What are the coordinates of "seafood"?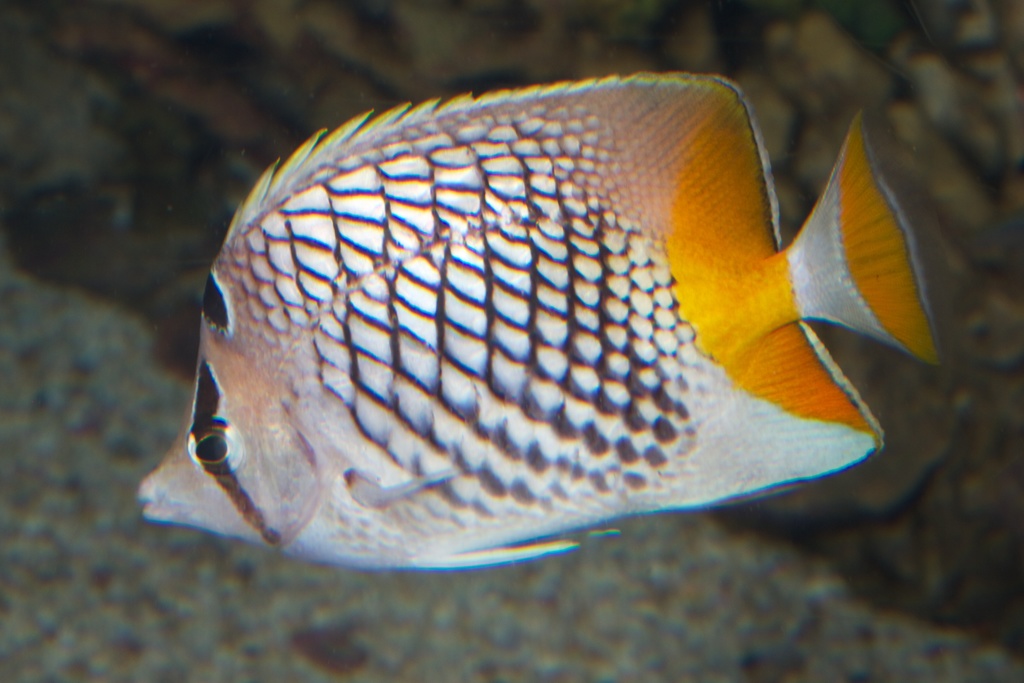
box=[141, 74, 940, 579].
